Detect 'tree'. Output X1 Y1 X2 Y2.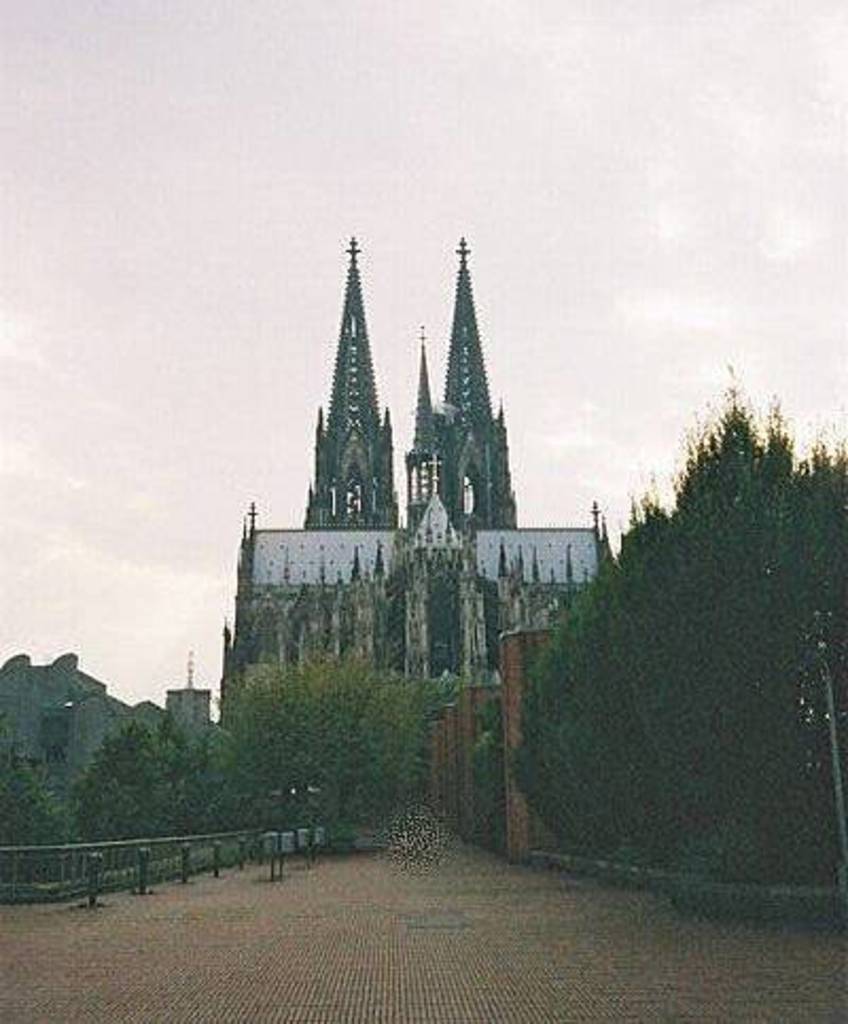
511 348 833 867.
